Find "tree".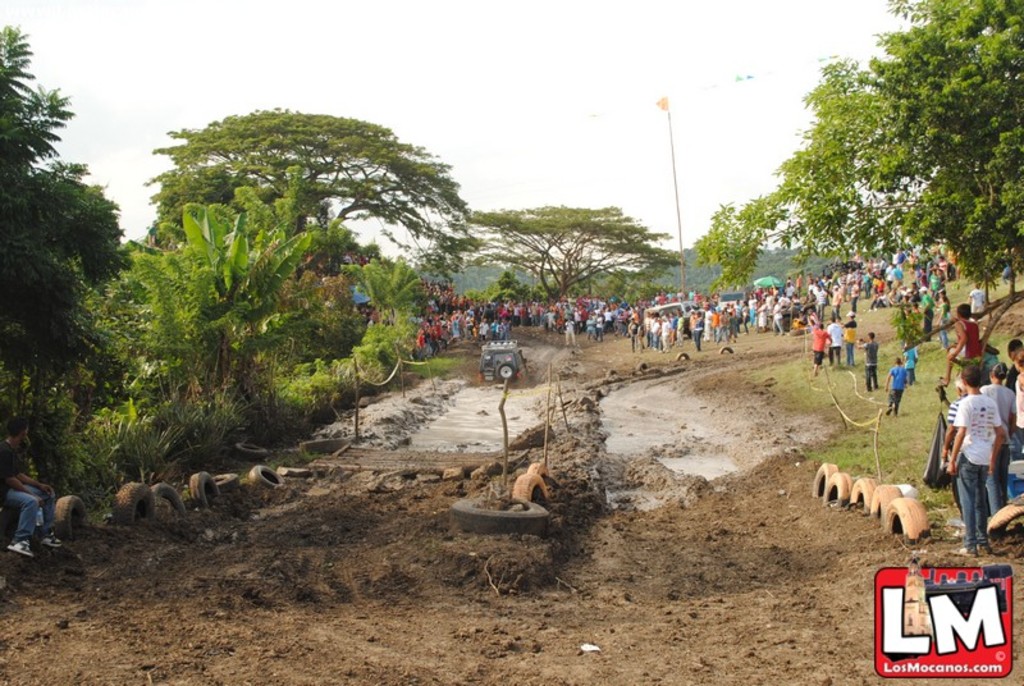
[left=348, top=257, right=425, bottom=320].
